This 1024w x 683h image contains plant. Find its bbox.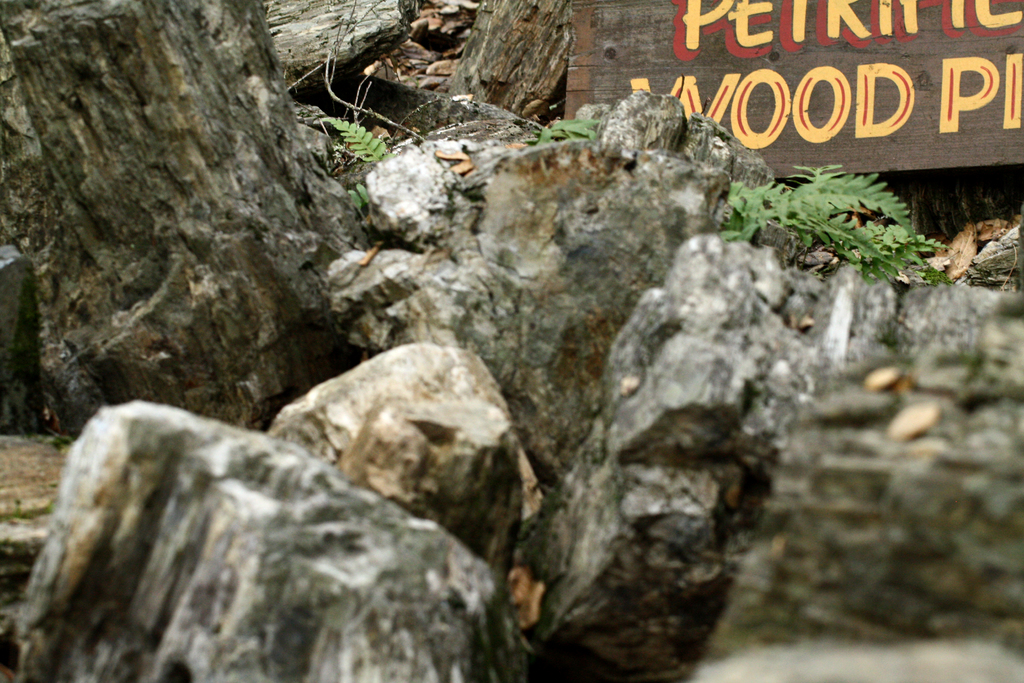
531,114,595,144.
